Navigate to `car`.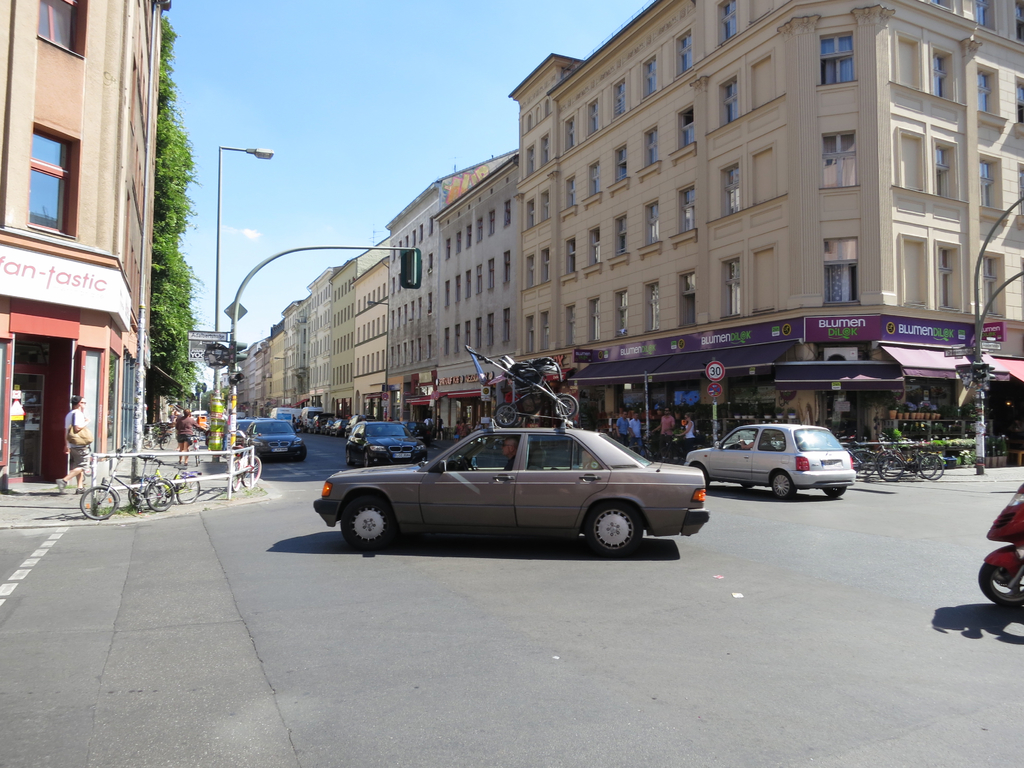
Navigation target: 310, 419, 320, 435.
